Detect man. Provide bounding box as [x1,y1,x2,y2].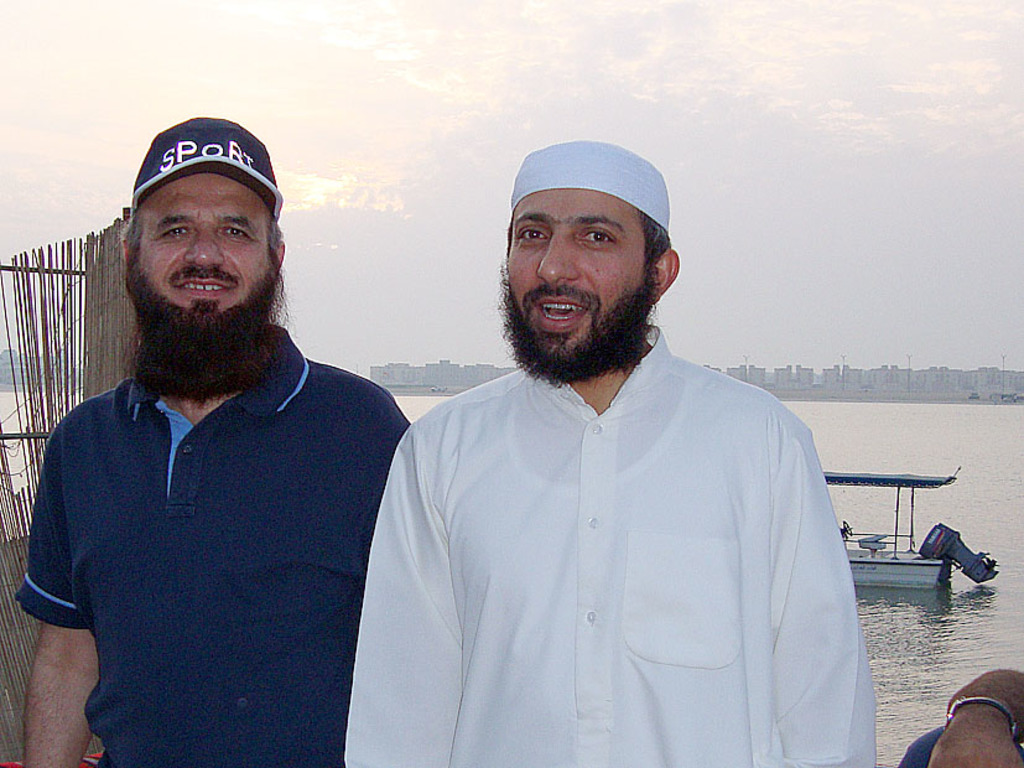
[15,120,410,767].
